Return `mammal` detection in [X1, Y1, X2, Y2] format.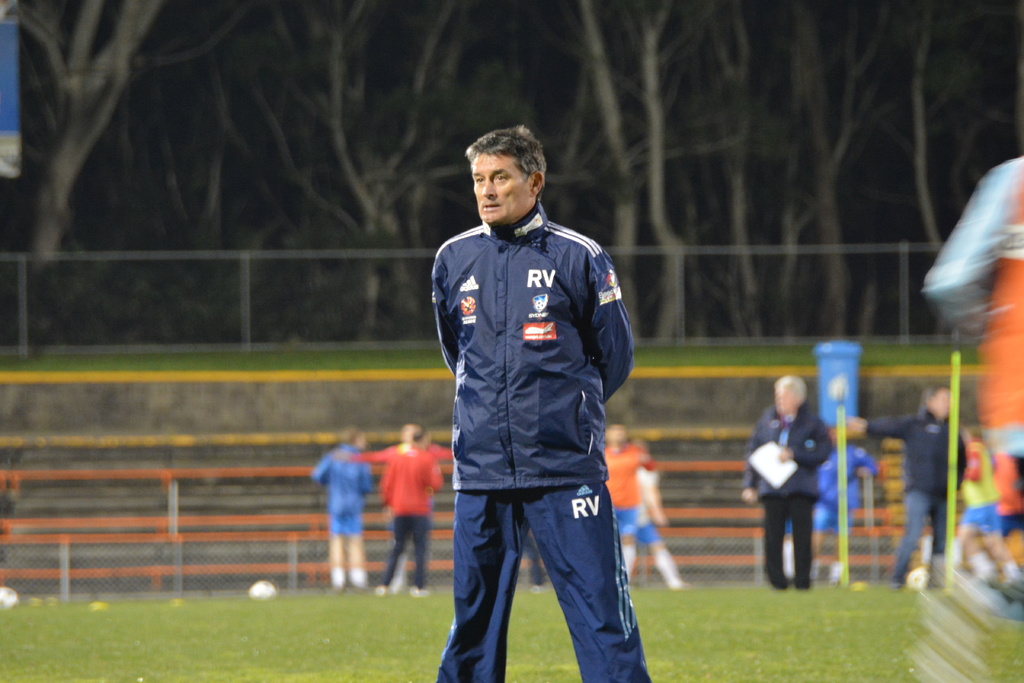
[920, 152, 1023, 622].
